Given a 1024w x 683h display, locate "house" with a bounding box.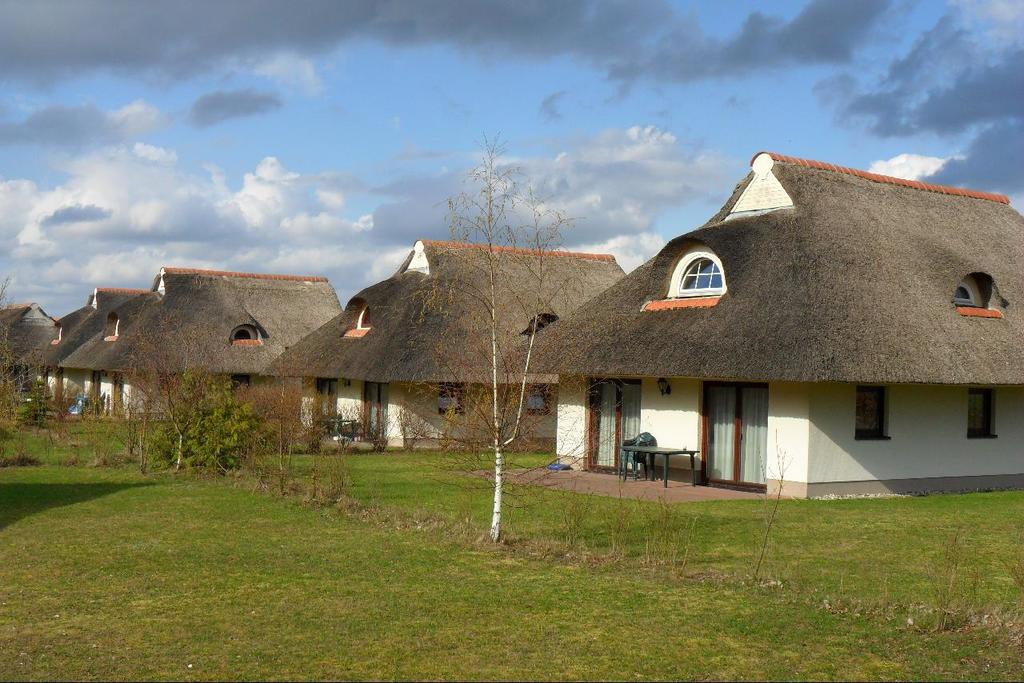
Located: [x1=512, y1=142, x2=1014, y2=526].
